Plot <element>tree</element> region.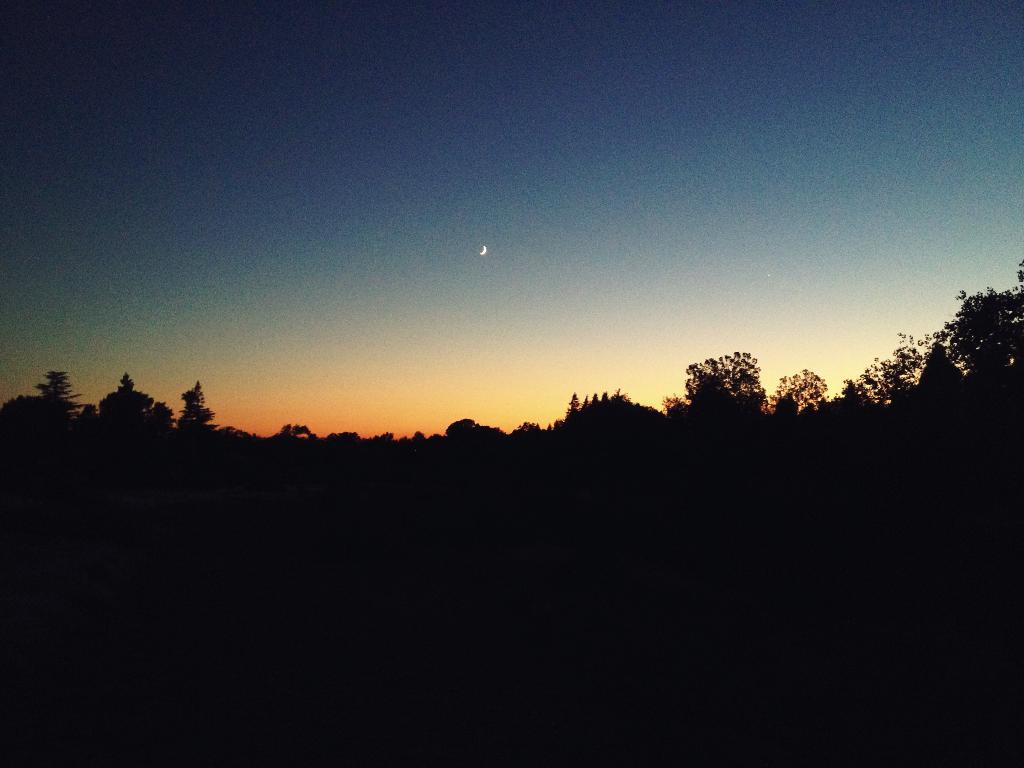
Plotted at locate(168, 377, 218, 428).
